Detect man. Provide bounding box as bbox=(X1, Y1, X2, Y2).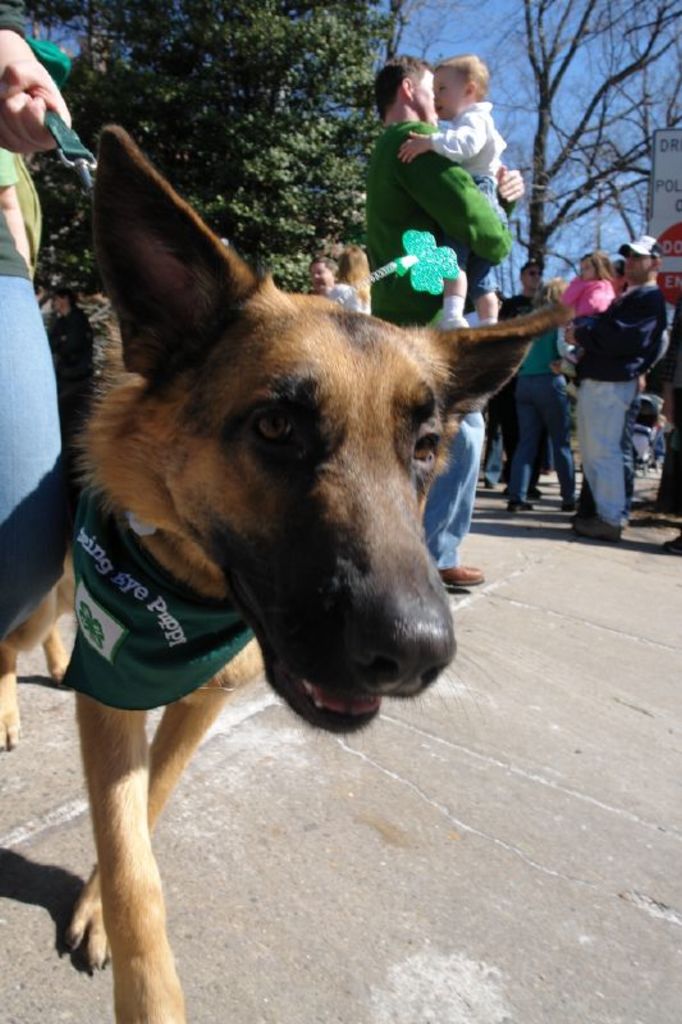
bbox=(568, 224, 670, 545).
